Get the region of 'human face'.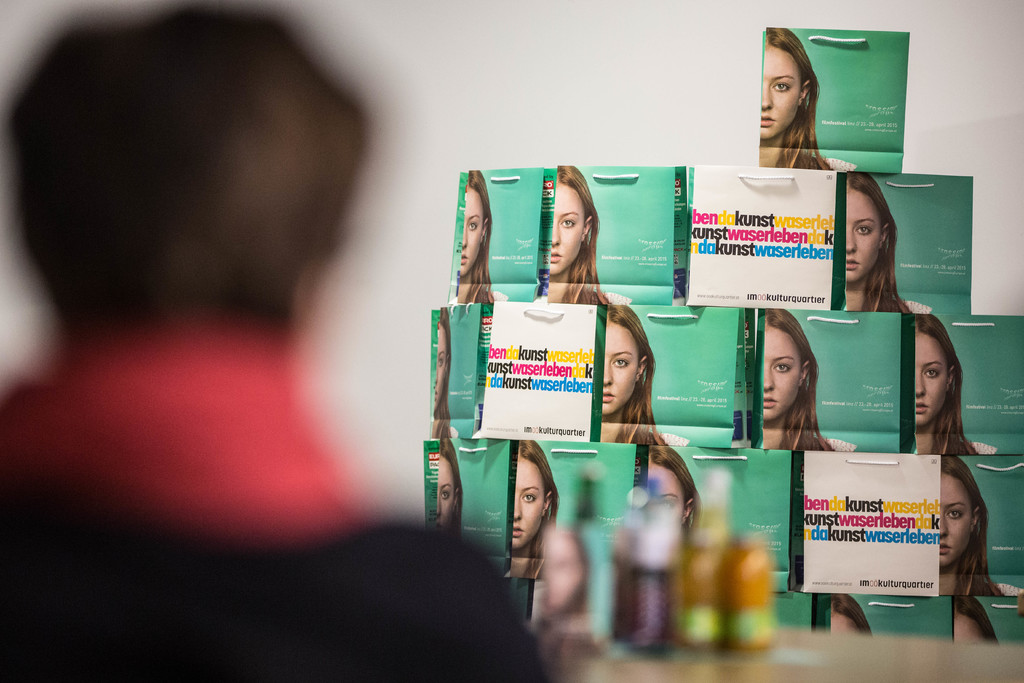
(x1=460, y1=187, x2=488, y2=278).
